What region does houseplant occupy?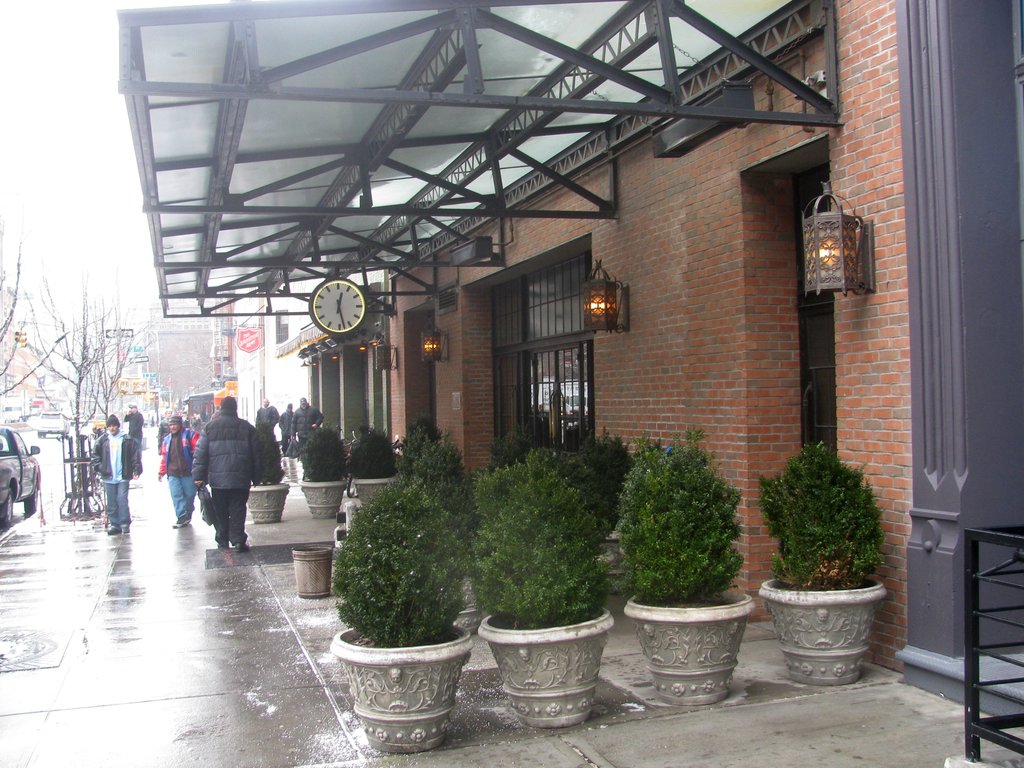
x1=326, y1=467, x2=479, y2=756.
